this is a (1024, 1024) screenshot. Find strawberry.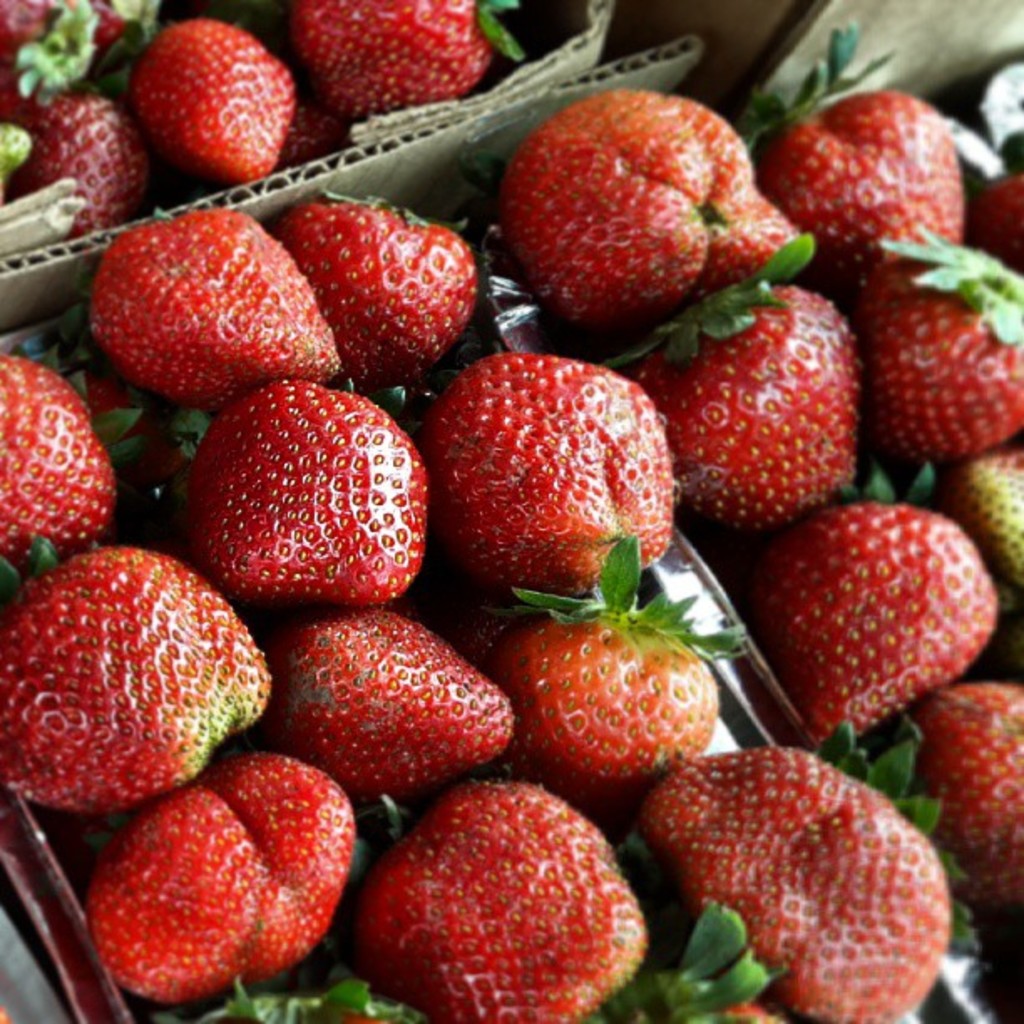
Bounding box: locate(294, 0, 535, 124).
